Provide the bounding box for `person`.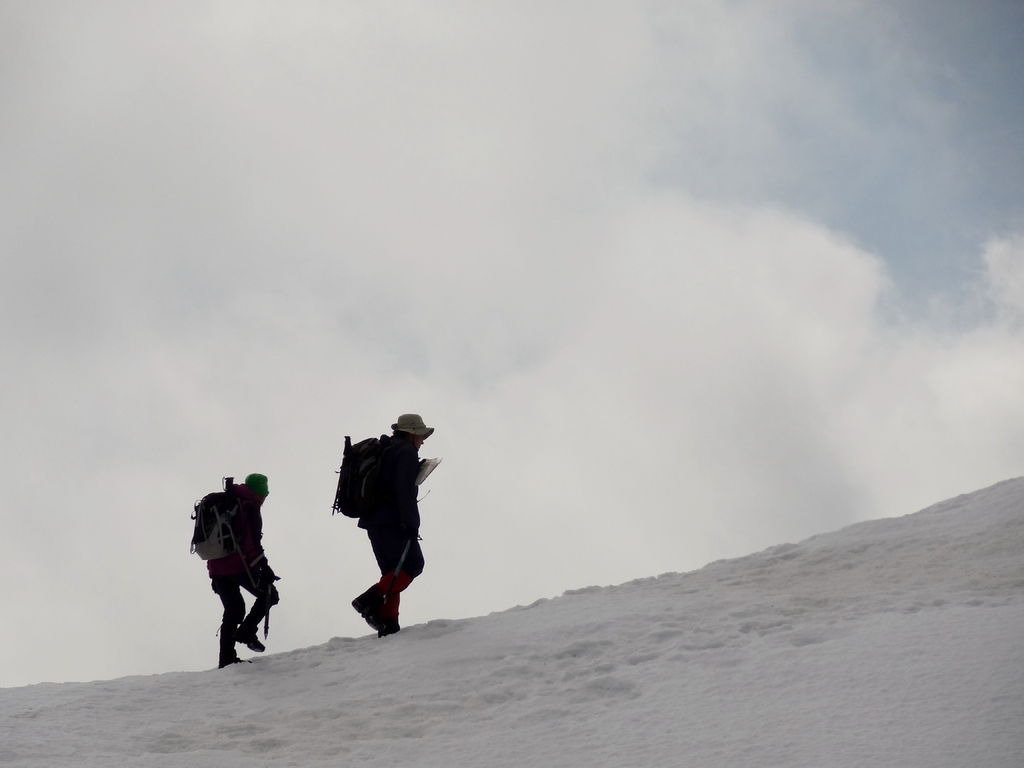
bbox=[195, 469, 286, 673].
